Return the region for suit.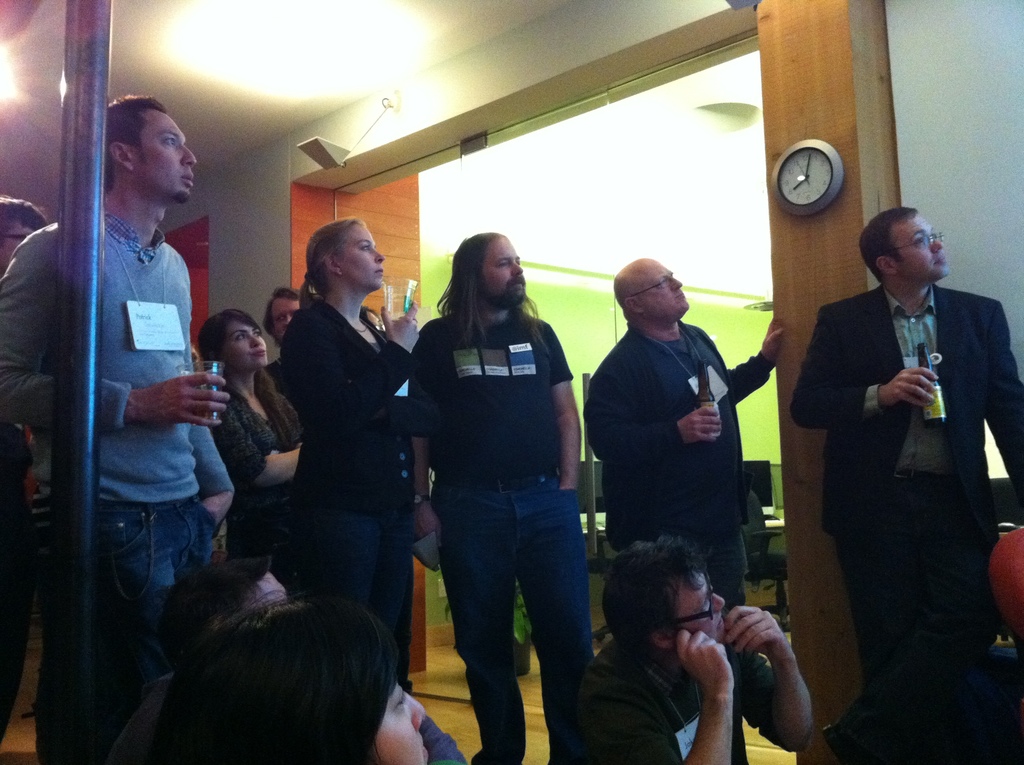
Rect(783, 207, 1006, 740).
